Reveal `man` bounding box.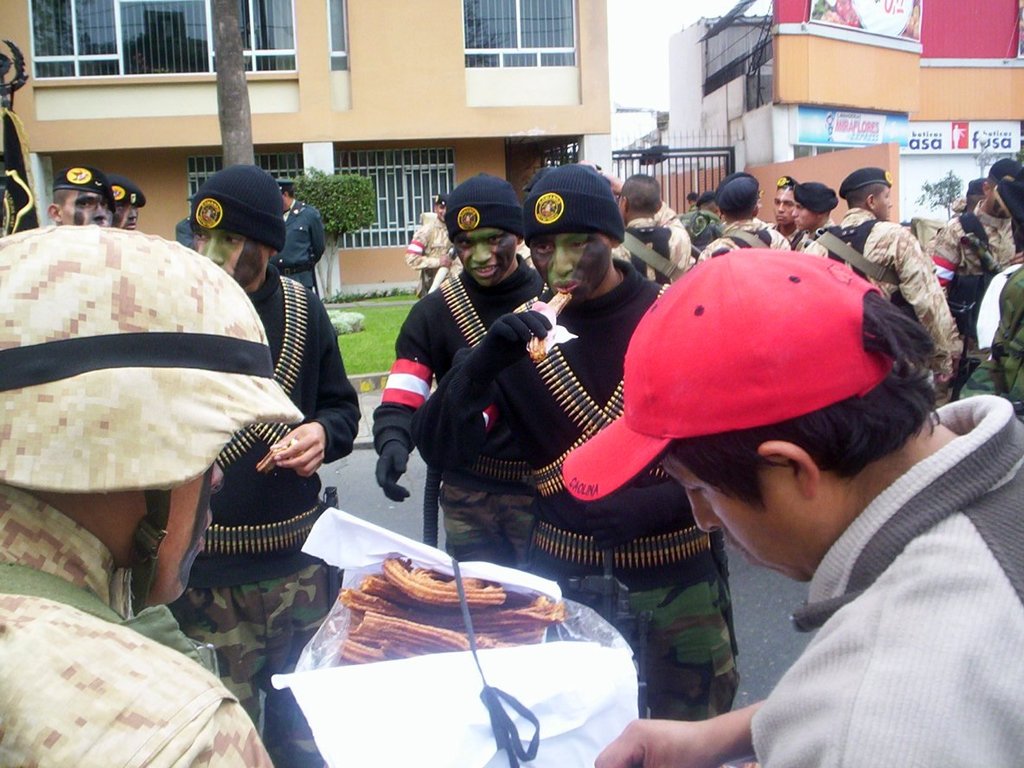
Revealed: bbox(924, 164, 1015, 324).
